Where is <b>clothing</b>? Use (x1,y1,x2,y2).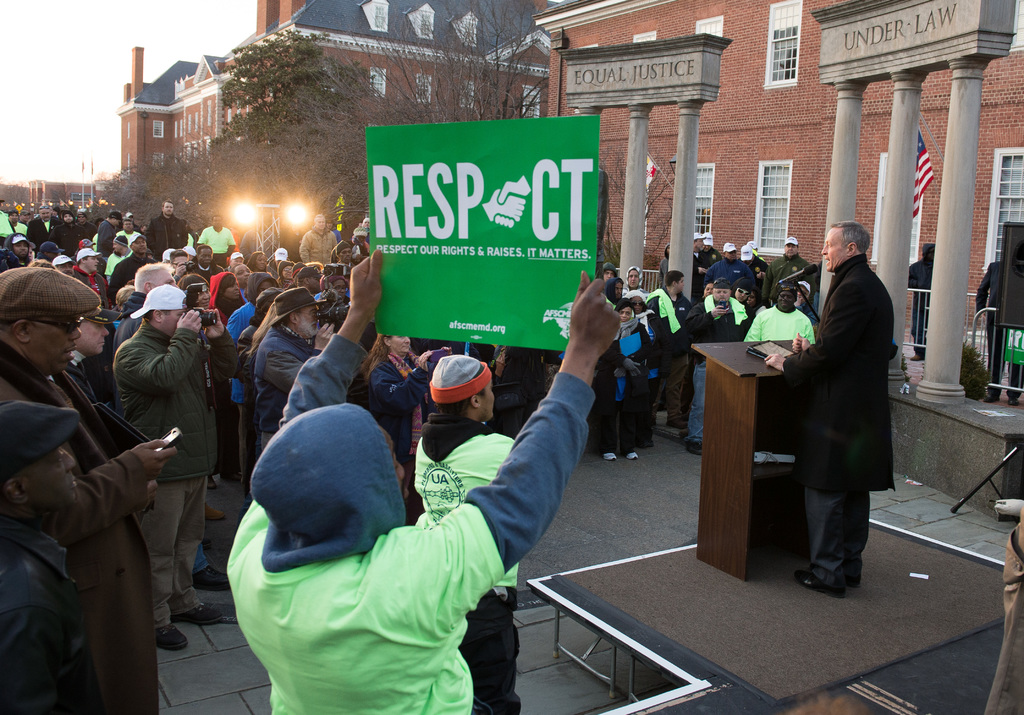
(407,335,448,359).
